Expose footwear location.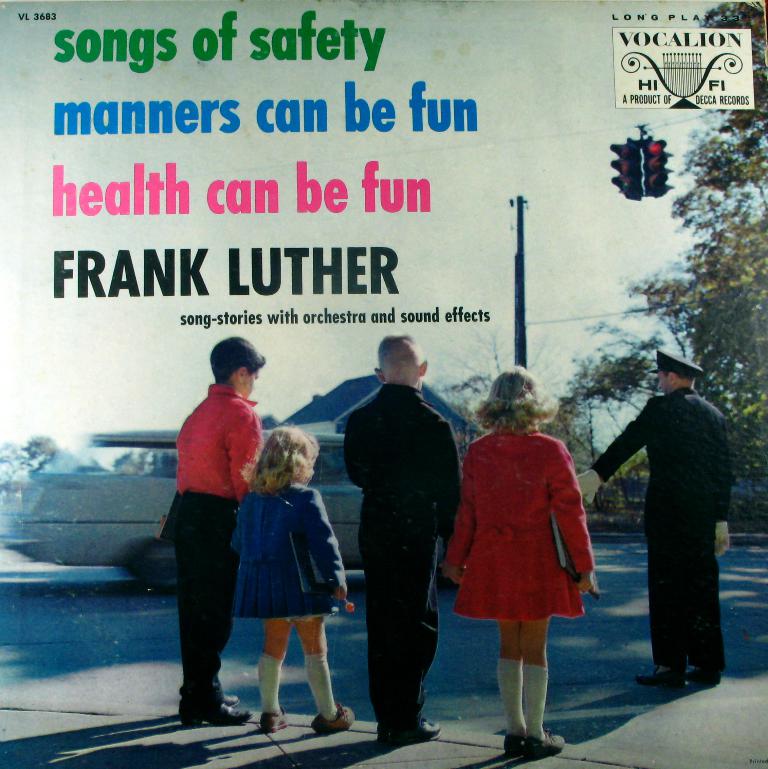
Exposed at locate(518, 729, 567, 760).
